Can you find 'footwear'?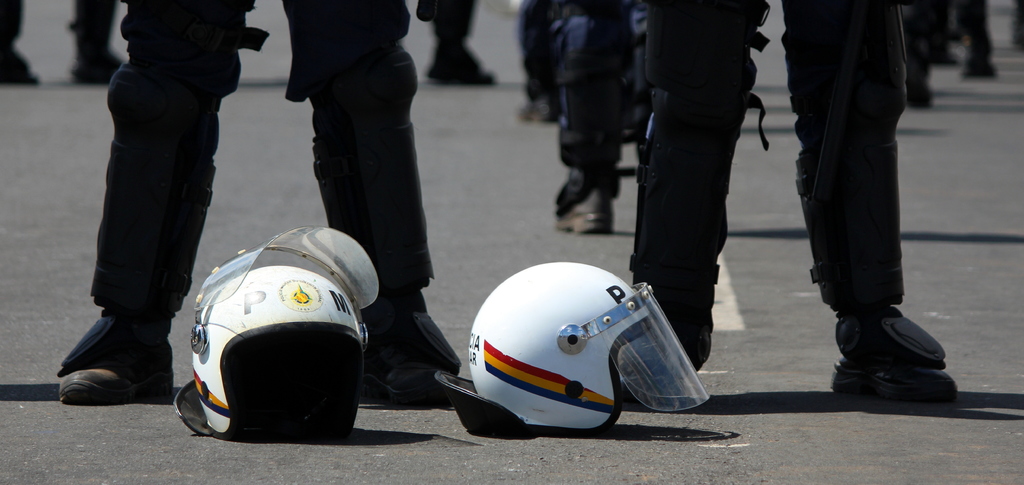
Yes, bounding box: (x1=545, y1=141, x2=620, y2=238).
